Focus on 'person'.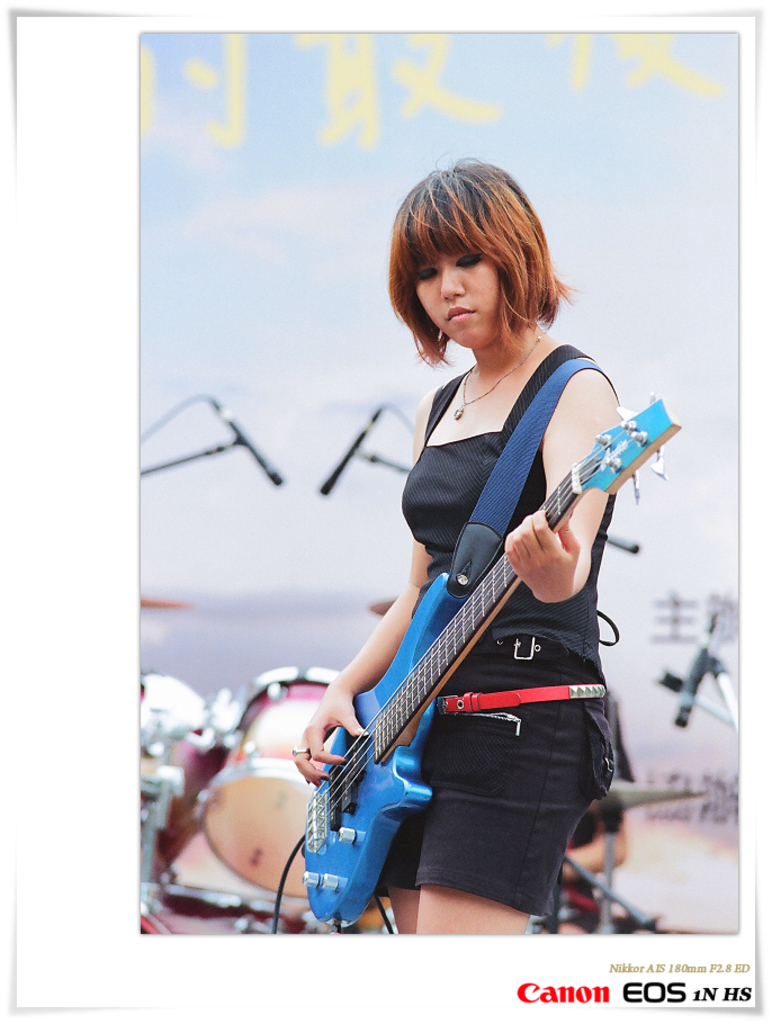
Focused at box=[293, 155, 636, 952].
